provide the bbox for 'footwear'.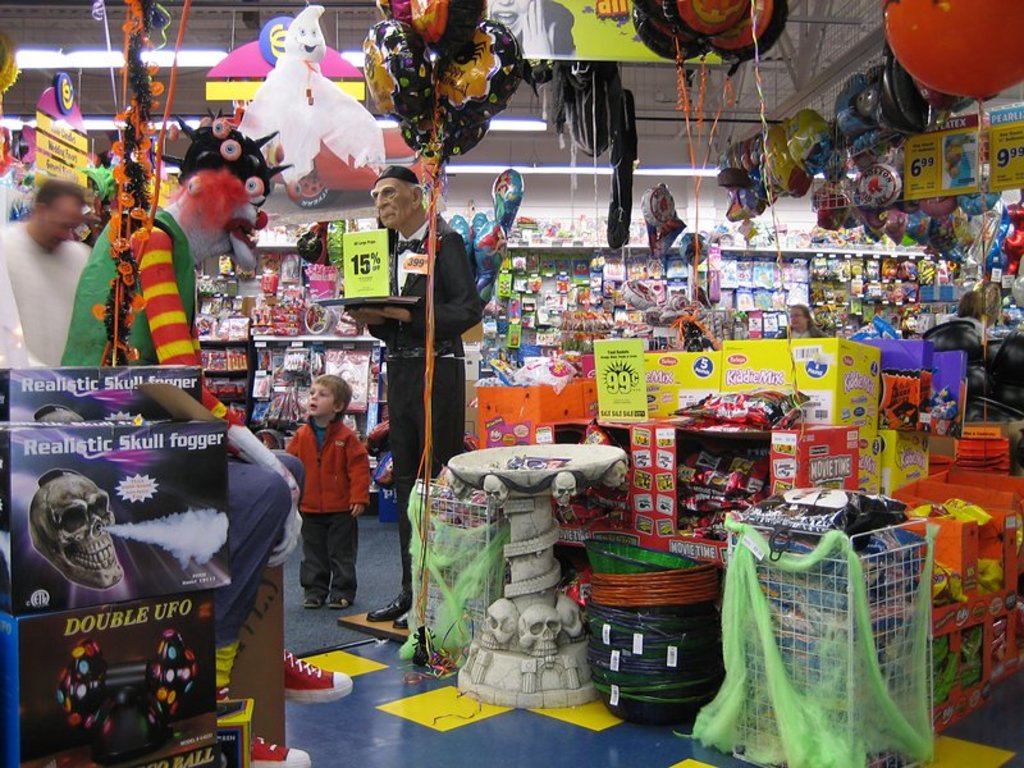
<region>398, 609, 412, 628</region>.
